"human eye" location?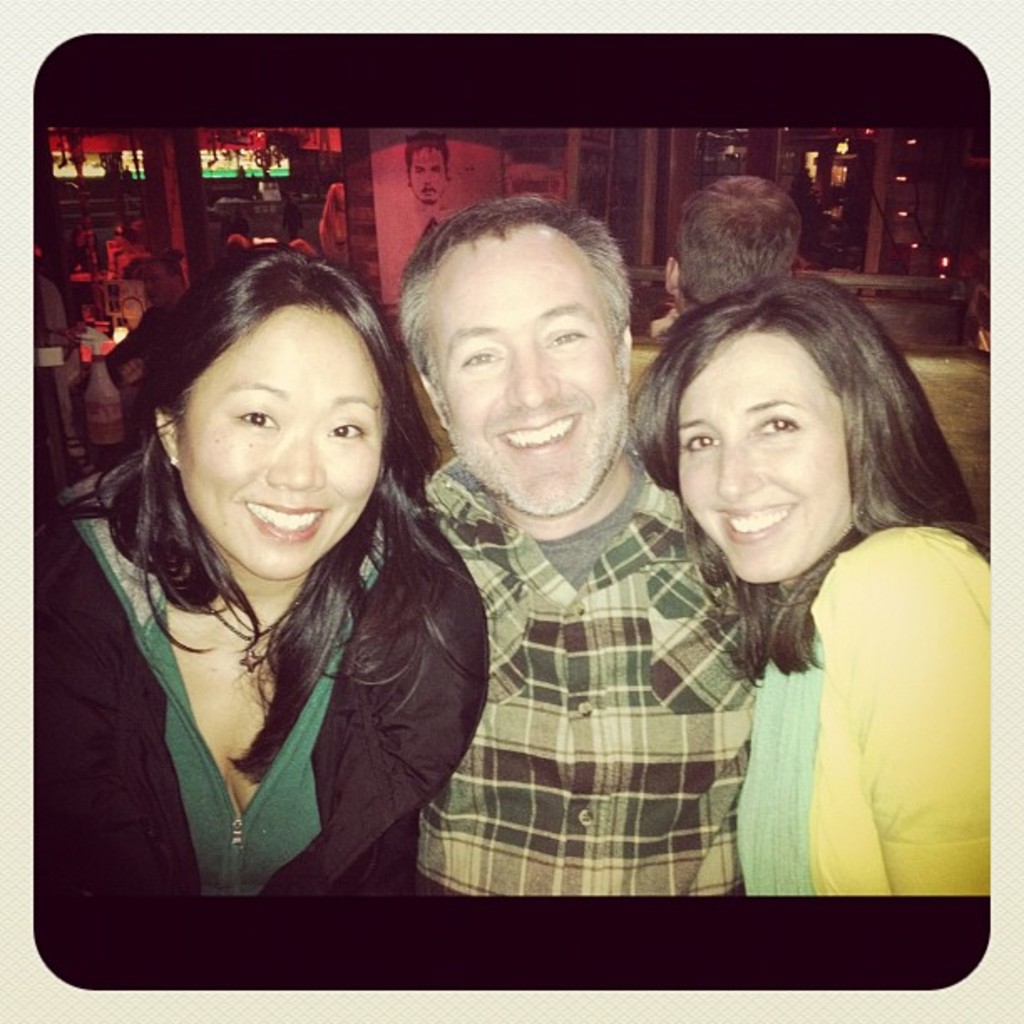
x1=457, y1=343, x2=504, y2=373
